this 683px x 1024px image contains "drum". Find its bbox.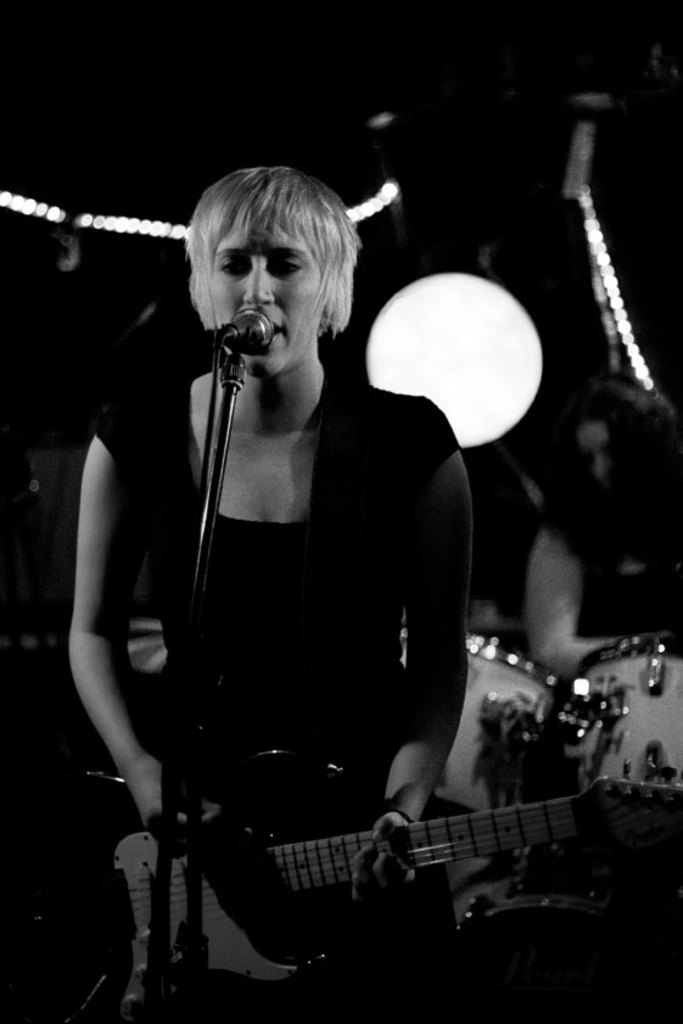
pyautogui.locateOnScreen(554, 634, 682, 824).
